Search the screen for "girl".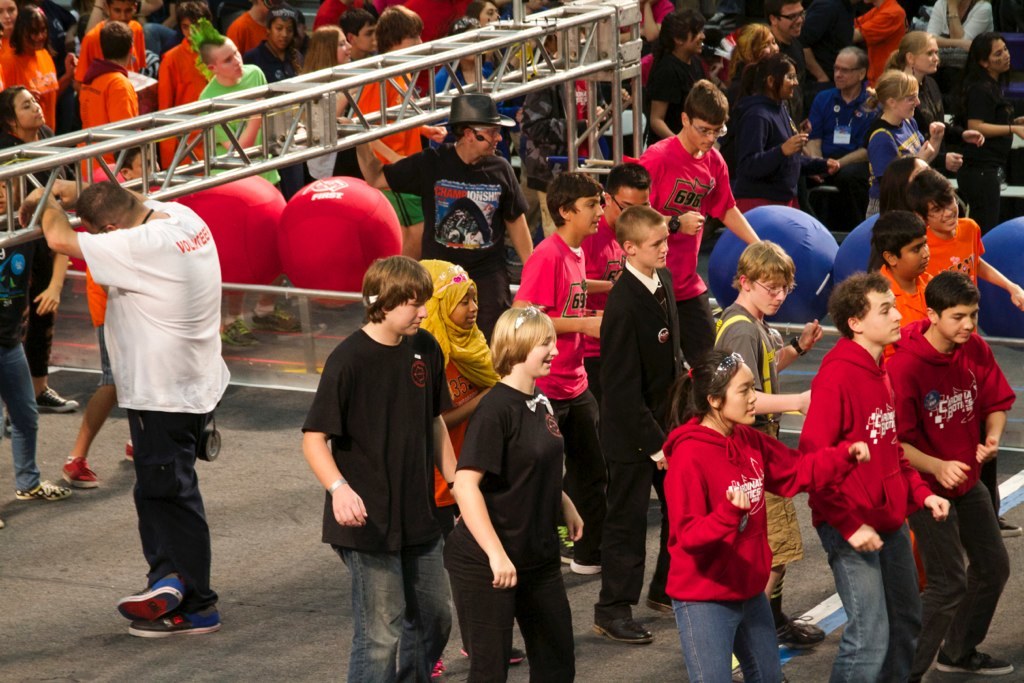
Found at box(870, 153, 928, 266).
